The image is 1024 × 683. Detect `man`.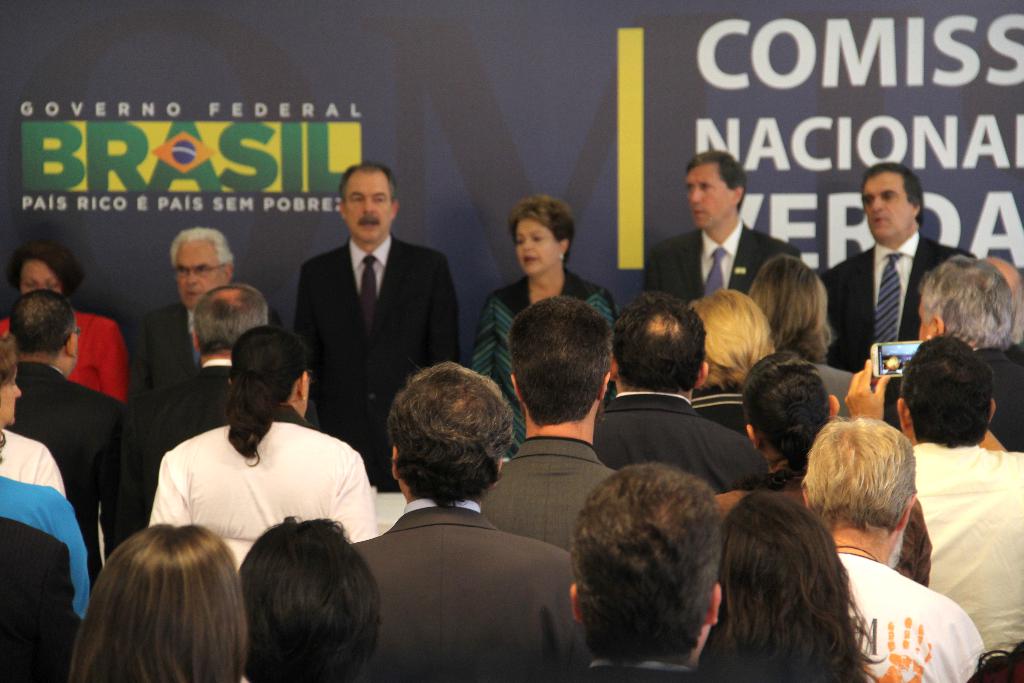
Detection: BBox(883, 253, 1023, 449).
